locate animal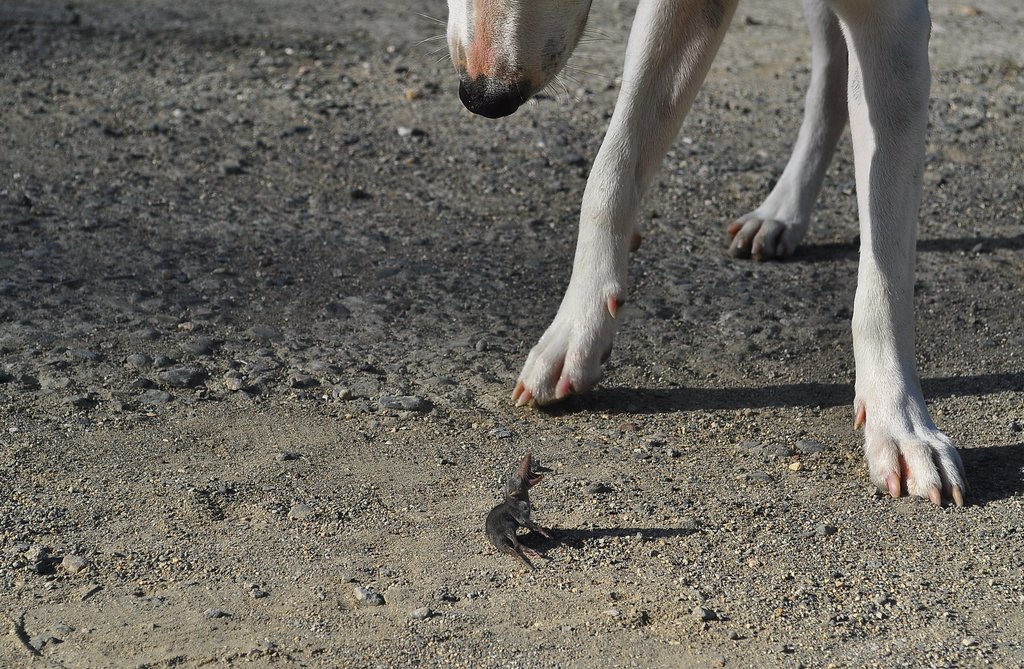
x1=411 y1=0 x2=968 y2=511
